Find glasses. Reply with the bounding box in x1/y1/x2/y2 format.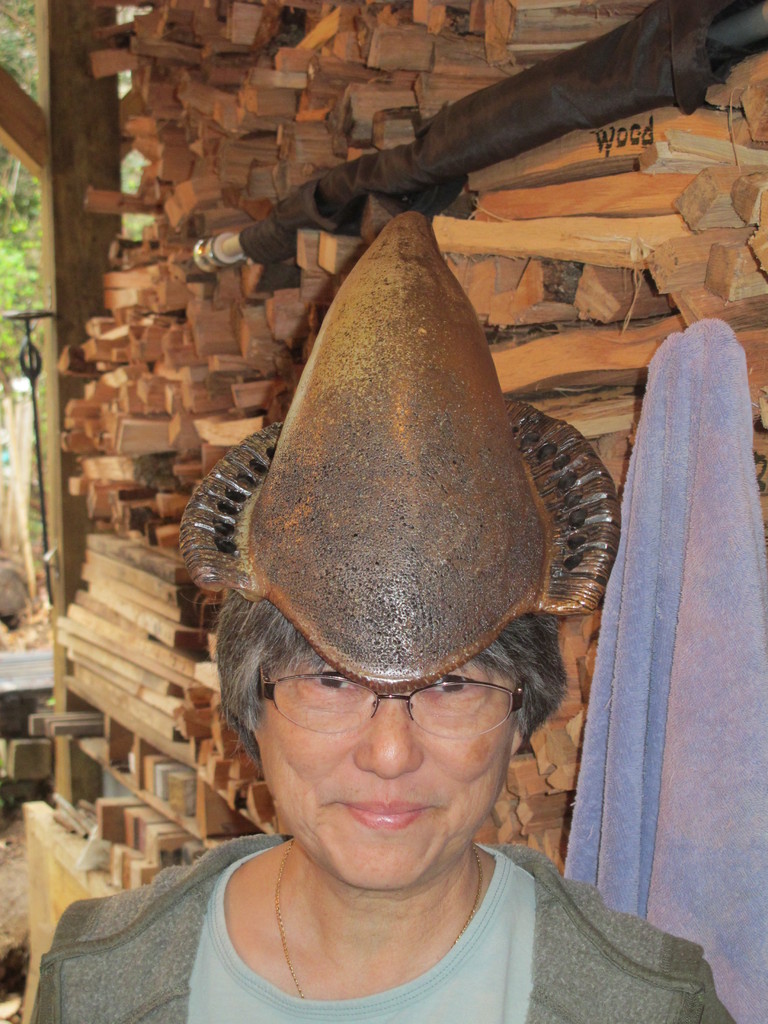
260/669/530/741.
